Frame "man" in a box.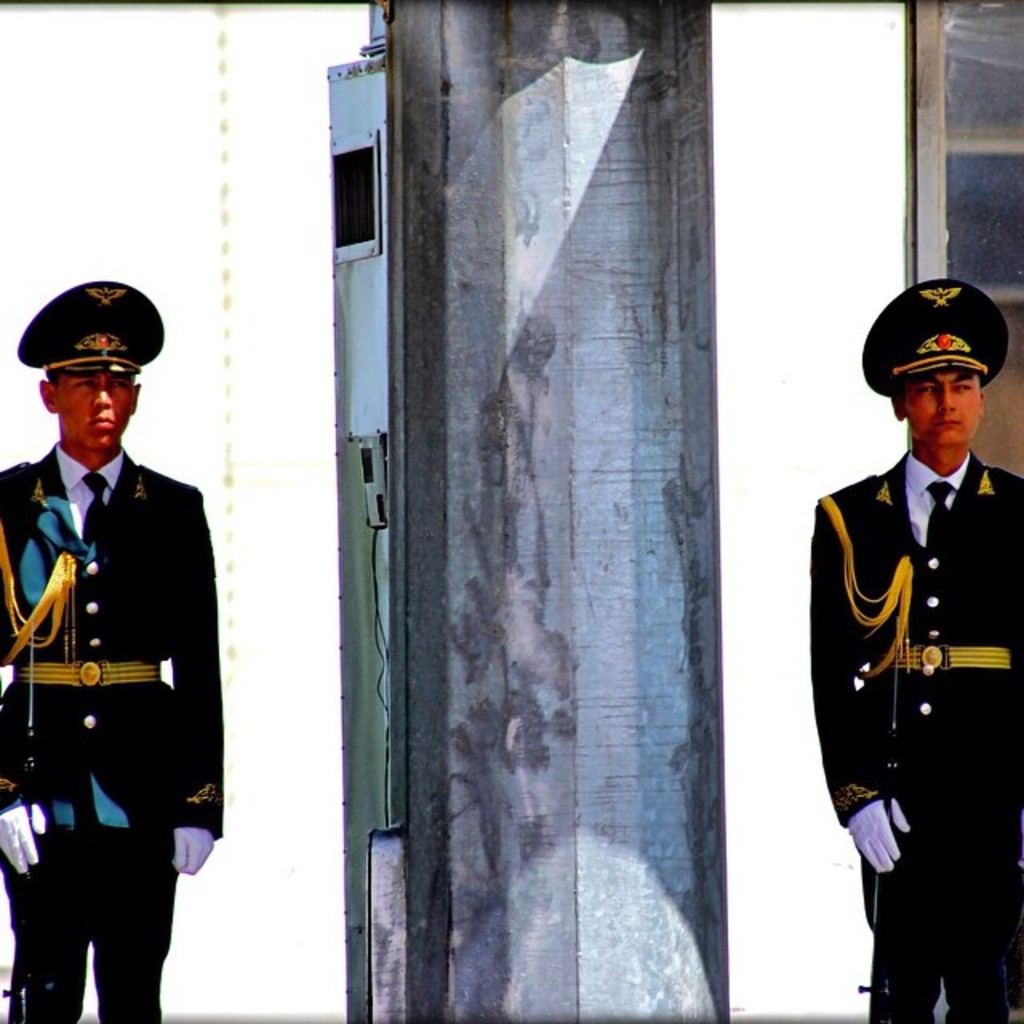
Rect(808, 275, 1022, 1022).
